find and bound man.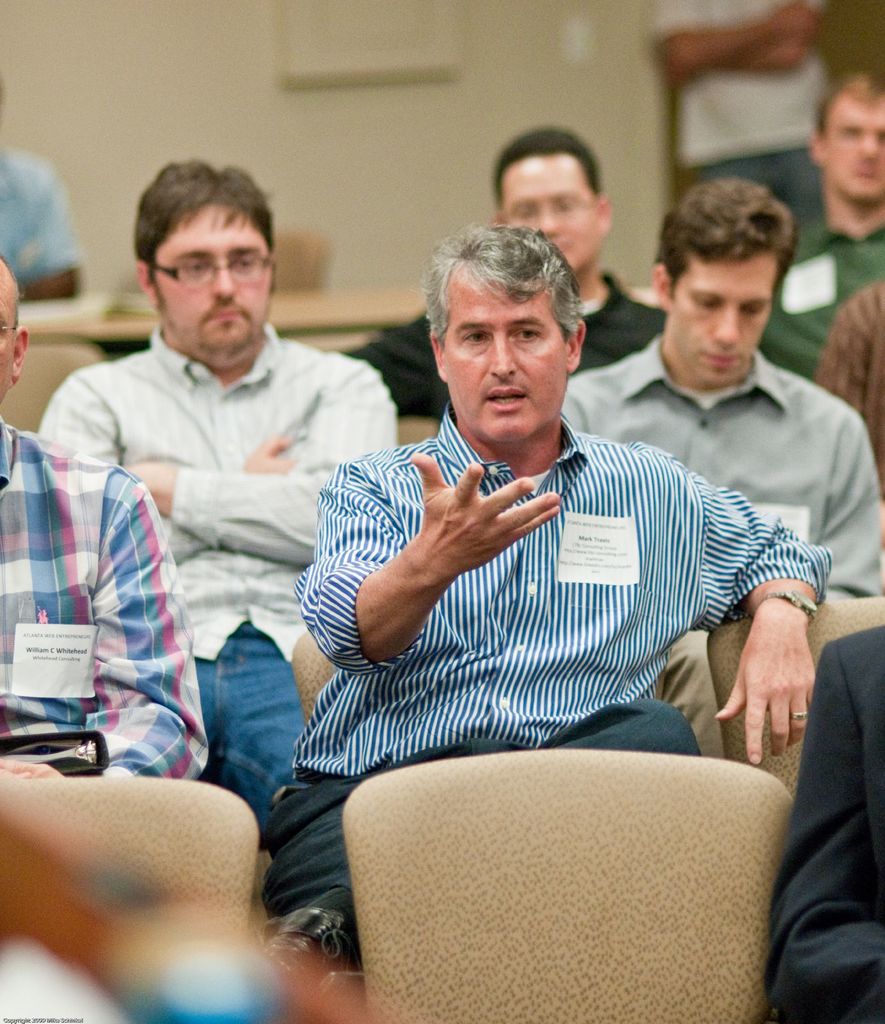
Bound: <bbox>255, 230, 834, 1023</bbox>.
